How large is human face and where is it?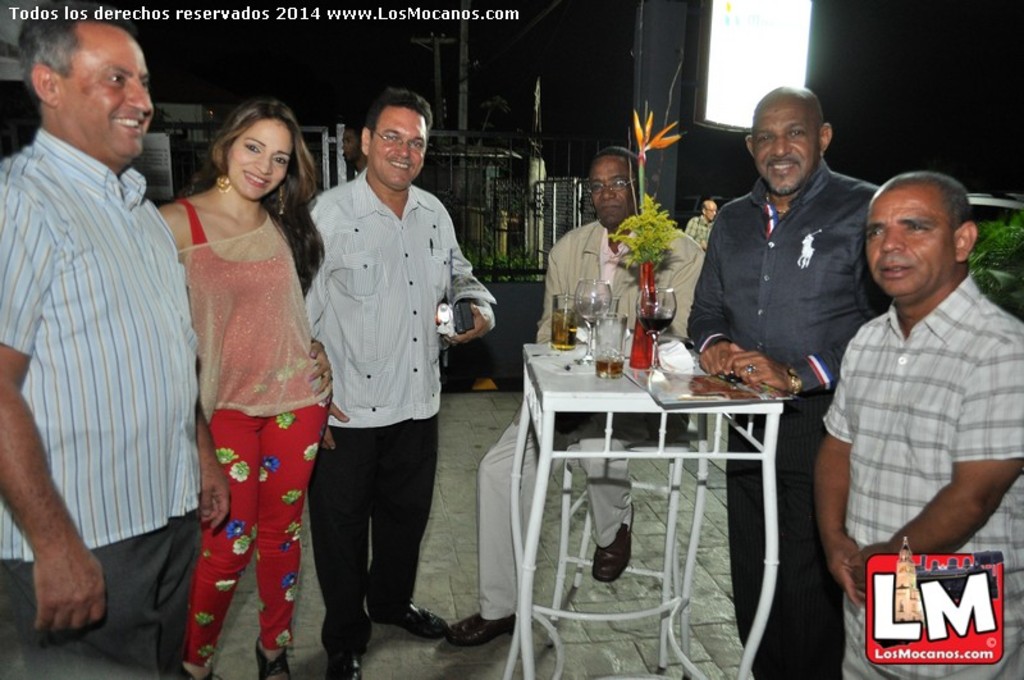
Bounding box: BBox(749, 105, 817, 195).
